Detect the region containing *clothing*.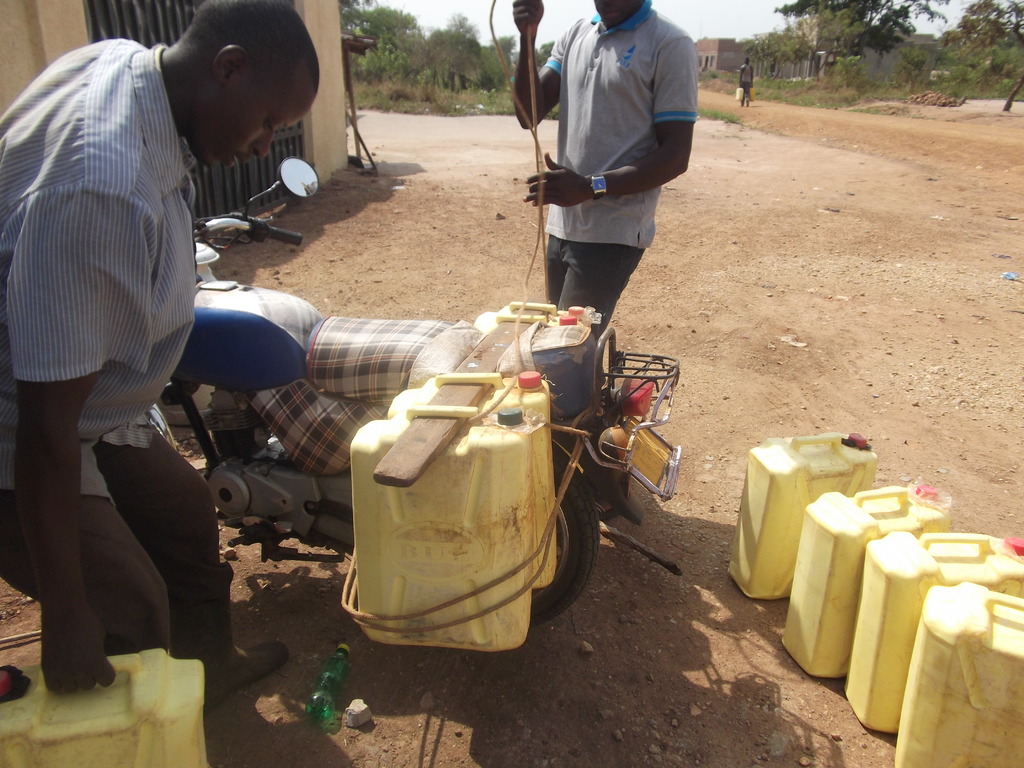
(515, 4, 683, 314).
